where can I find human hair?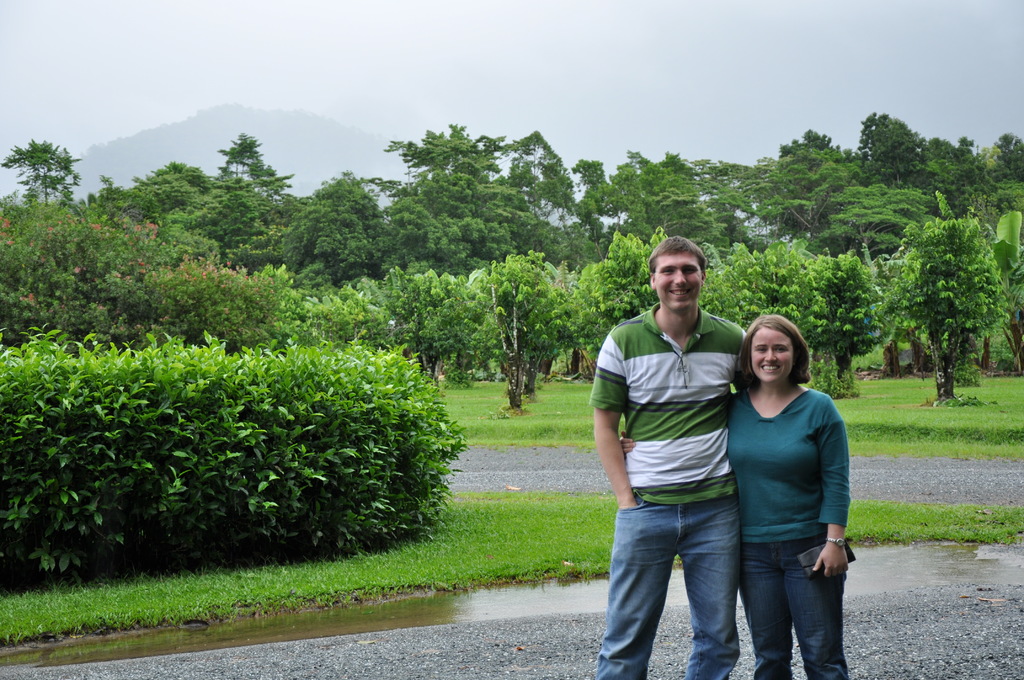
You can find it at box(730, 312, 808, 388).
